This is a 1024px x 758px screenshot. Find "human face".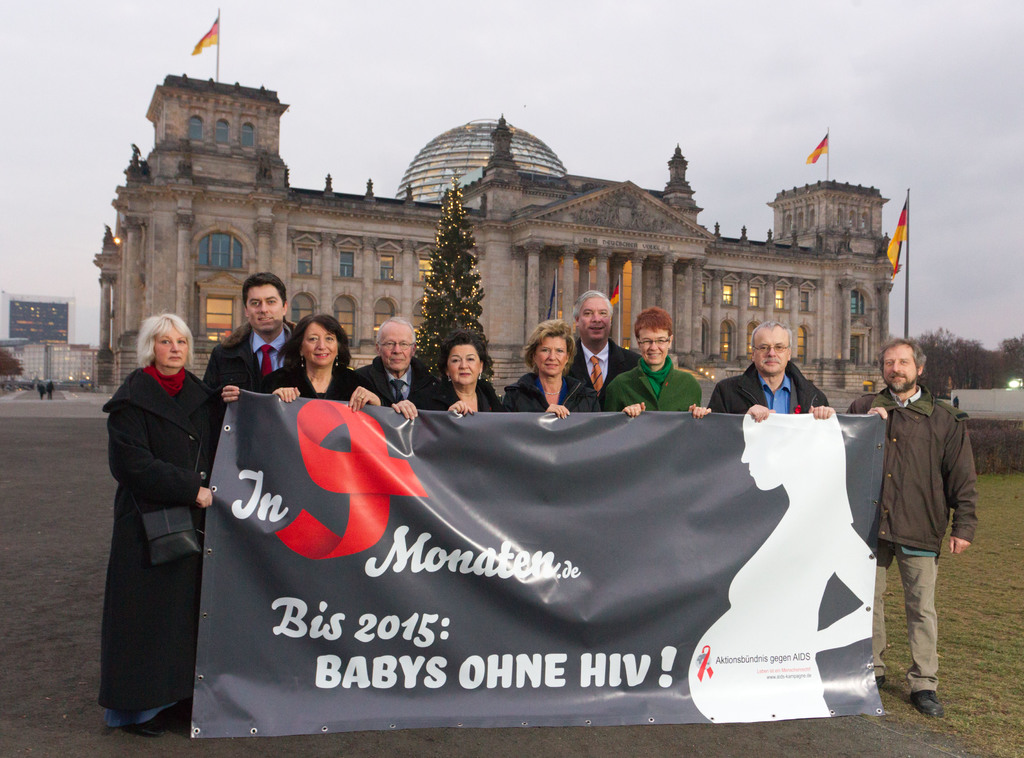
Bounding box: Rect(244, 284, 282, 332).
